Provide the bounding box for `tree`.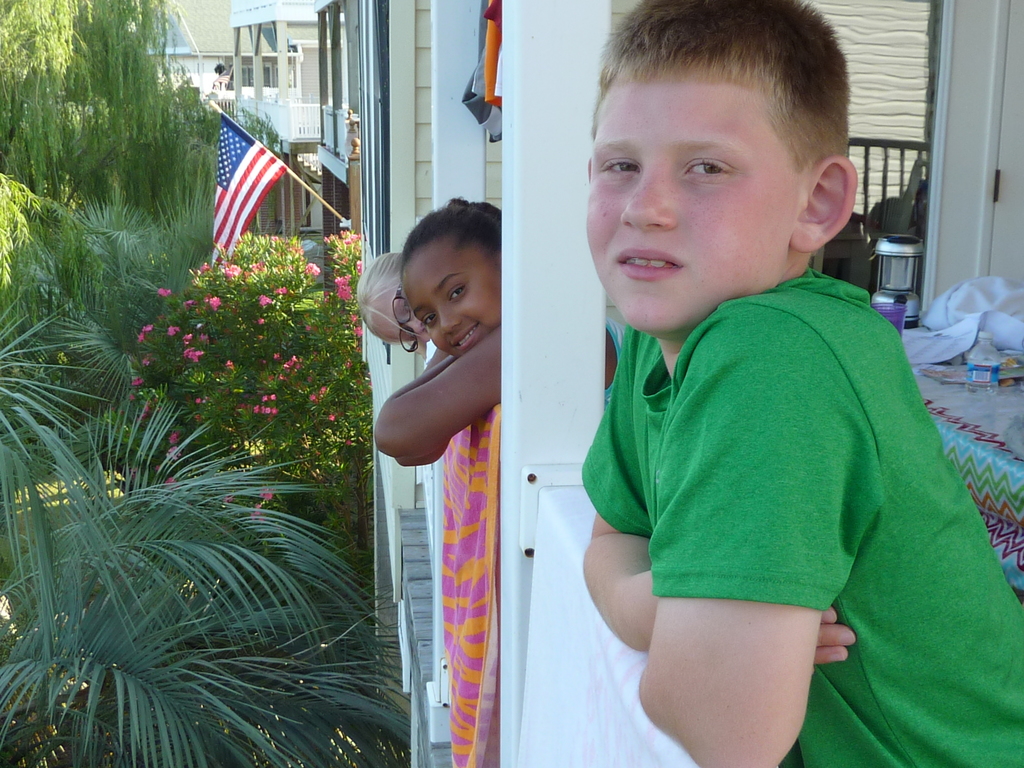
l=0, t=0, r=211, b=330.
